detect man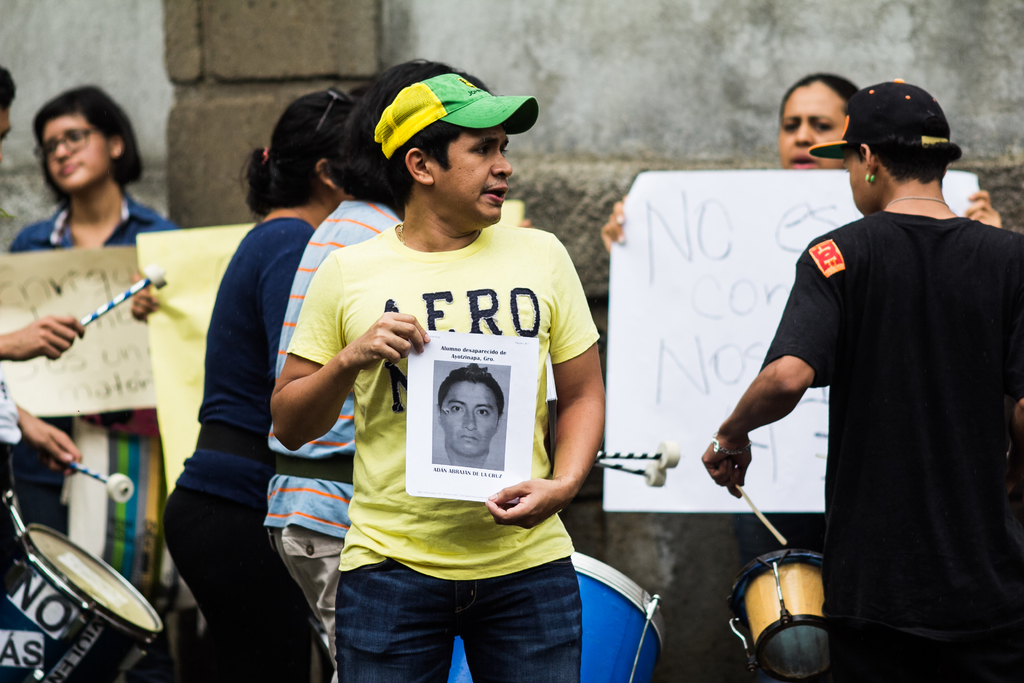
box=[735, 64, 1013, 677]
